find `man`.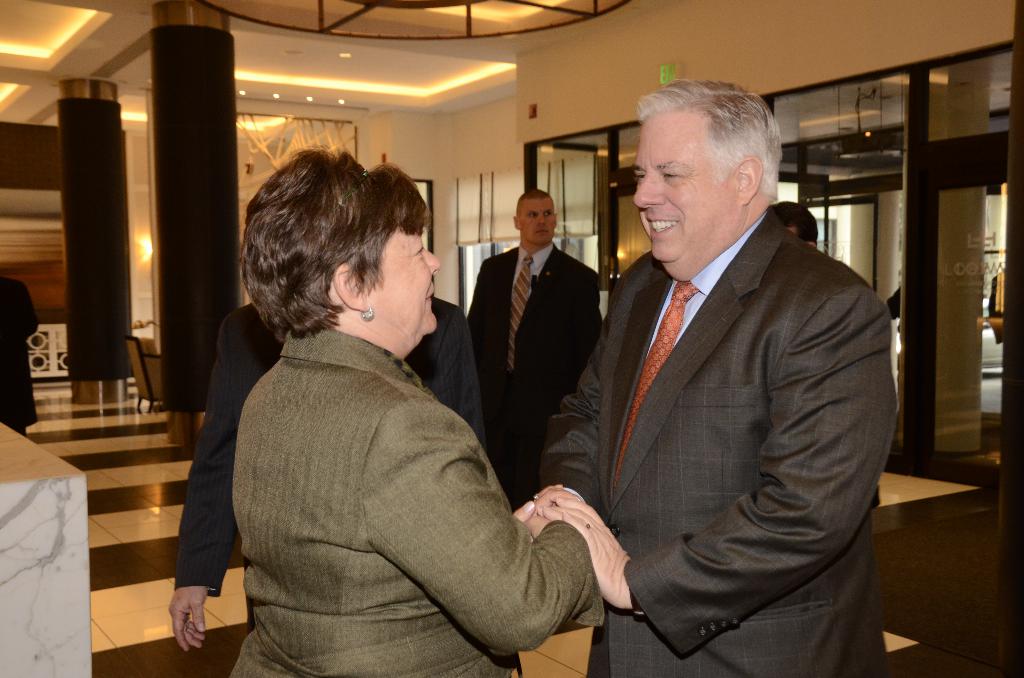
<bbox>767, 200, 819, 248</bbox>.
